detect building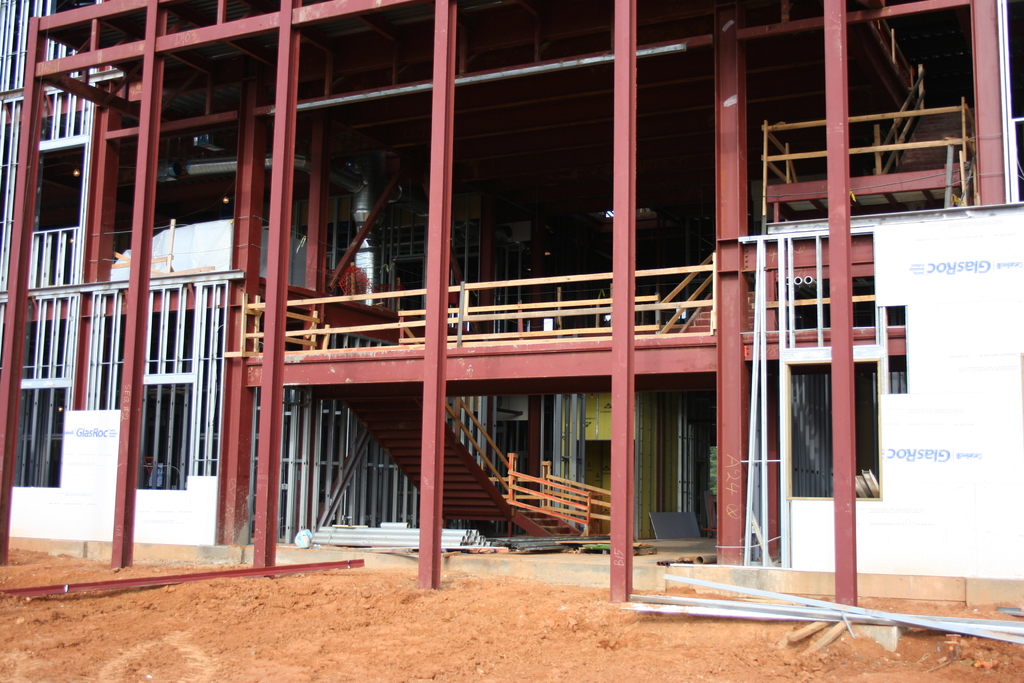
x1=0 y1=0 x2=1023 y2=603
